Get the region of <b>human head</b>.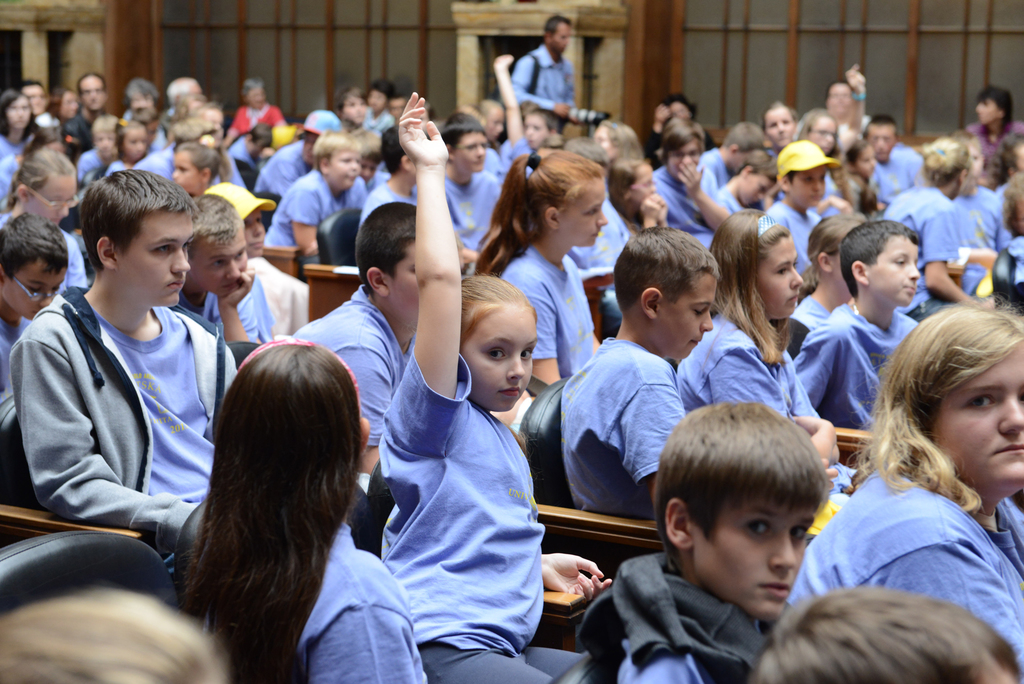
800 108 840 158.
